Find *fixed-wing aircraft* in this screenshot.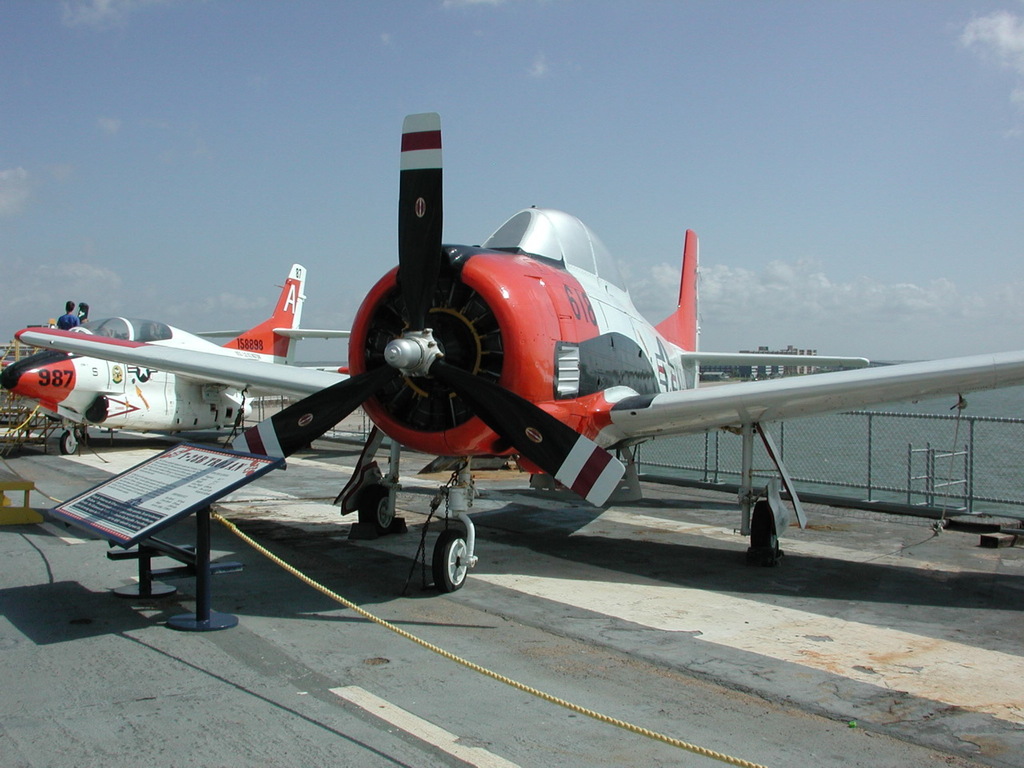
The bounding box for *fixed-wing aircraft* is l=1, t=263, r=349, b=455.
